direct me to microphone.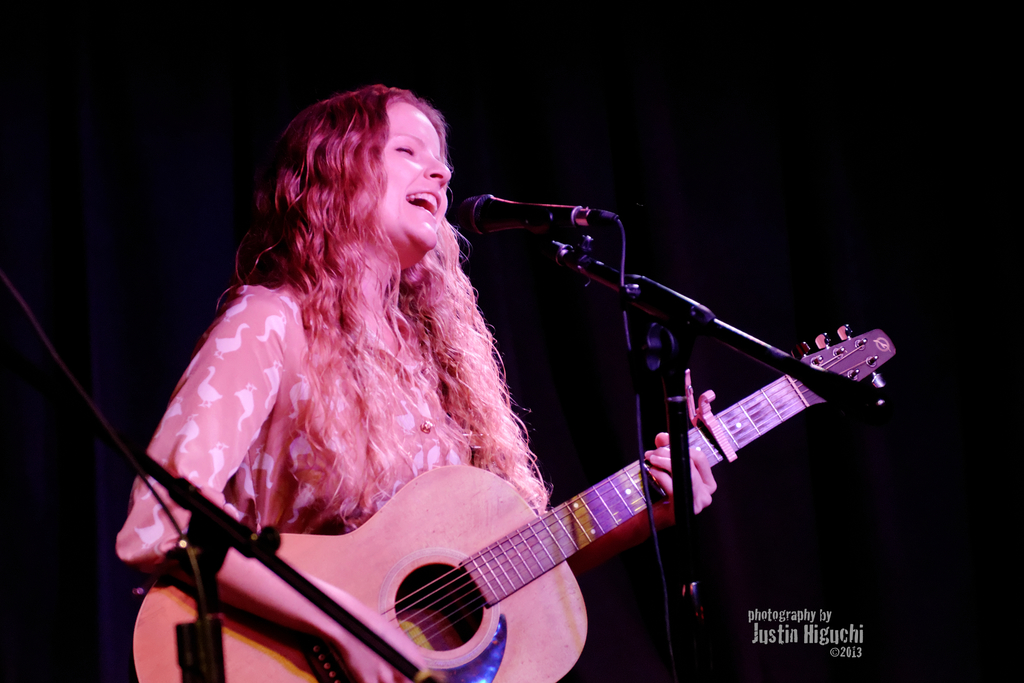
Direction: detection(449, 180, 575, 250).
